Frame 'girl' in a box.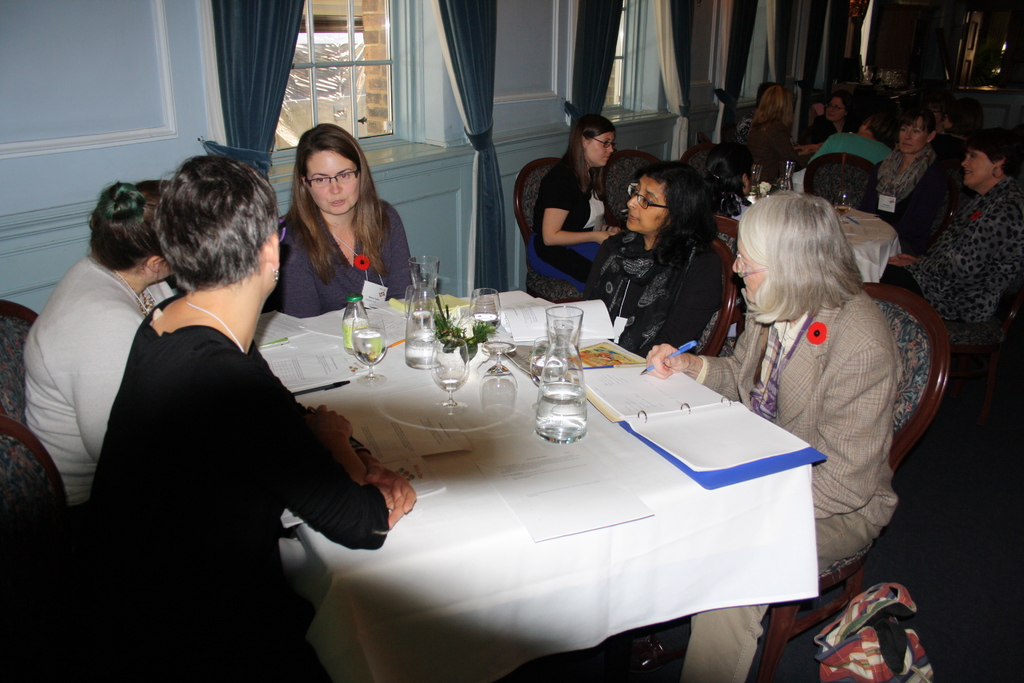
18 169 206 528.
